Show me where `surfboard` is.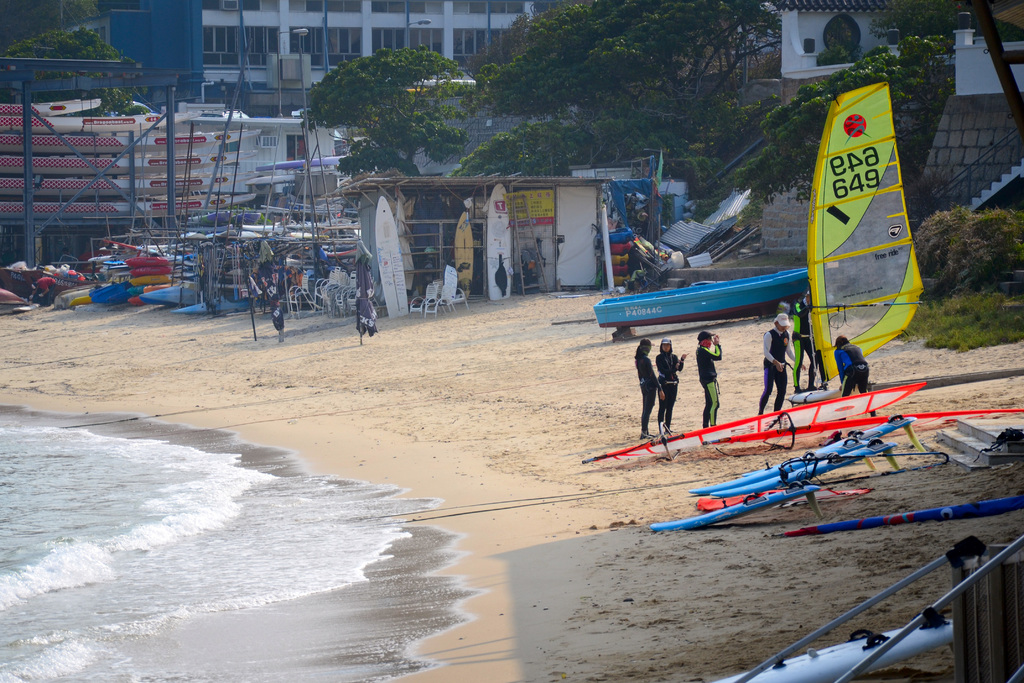
`surfboard` is at left=707, top=608, right=957, bottom=682.
